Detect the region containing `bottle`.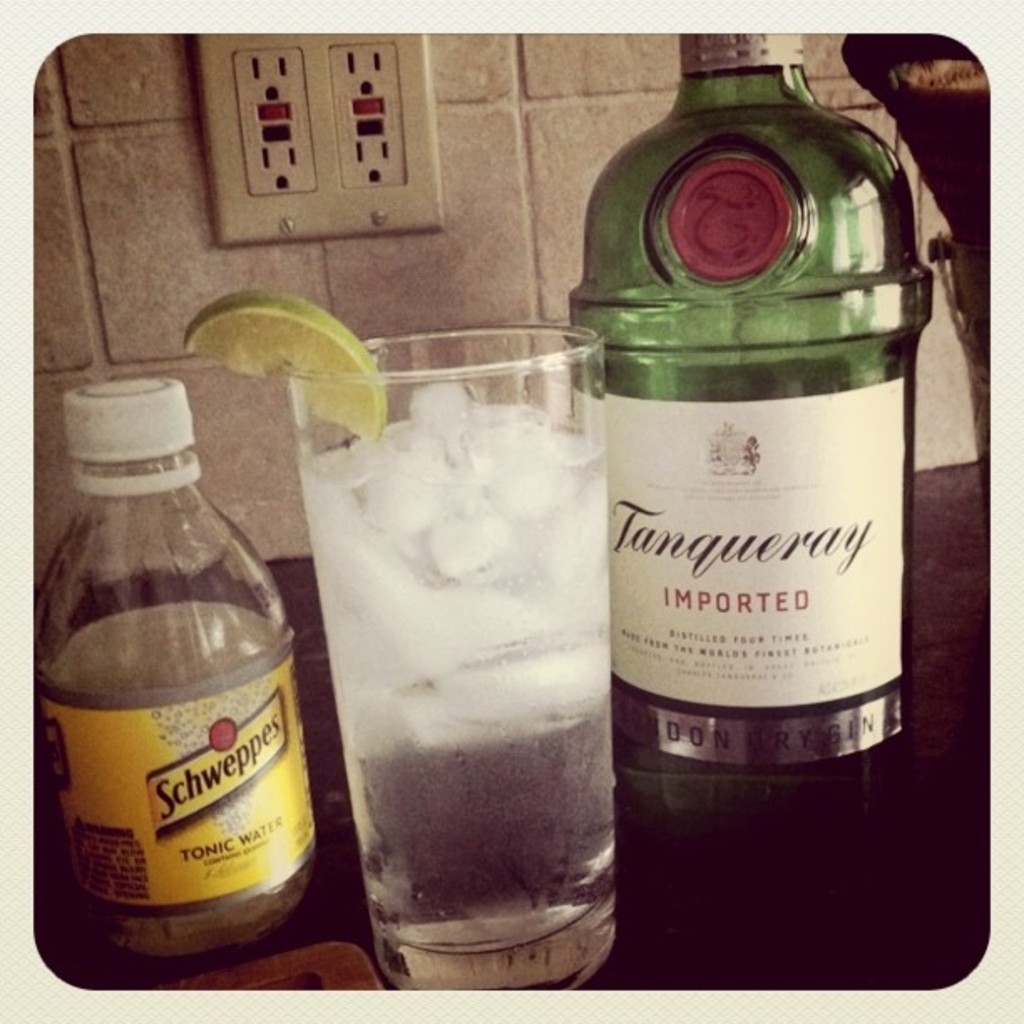
(x1=557, y1=33, x2=915, y2=768).
